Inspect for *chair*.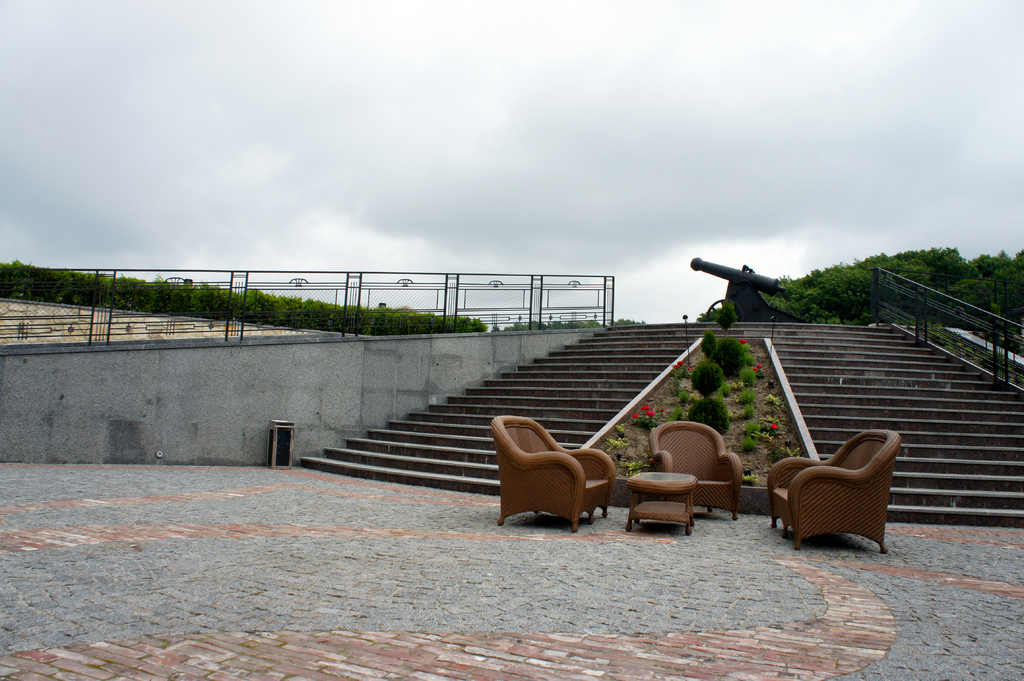
Inspection: [651, 419, 742, 520].
